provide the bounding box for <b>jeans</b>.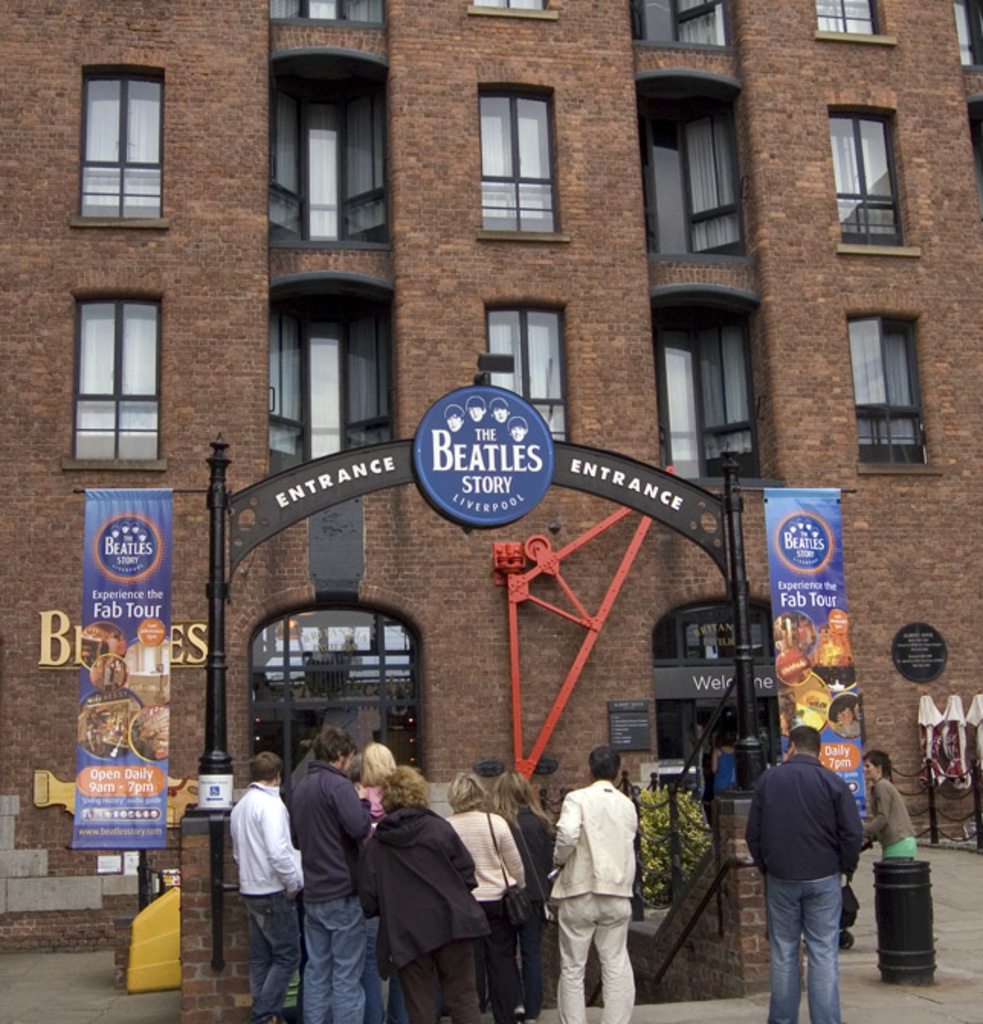
301 900 366 1022.
